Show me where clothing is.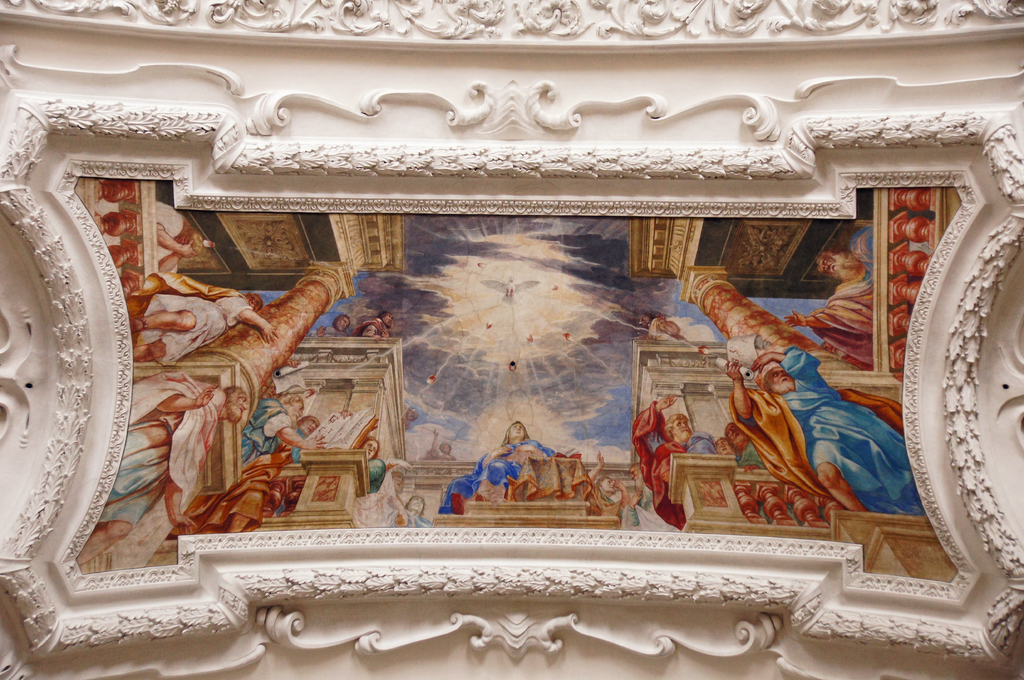
clothing is at locate(472, 440, 575, 516).
